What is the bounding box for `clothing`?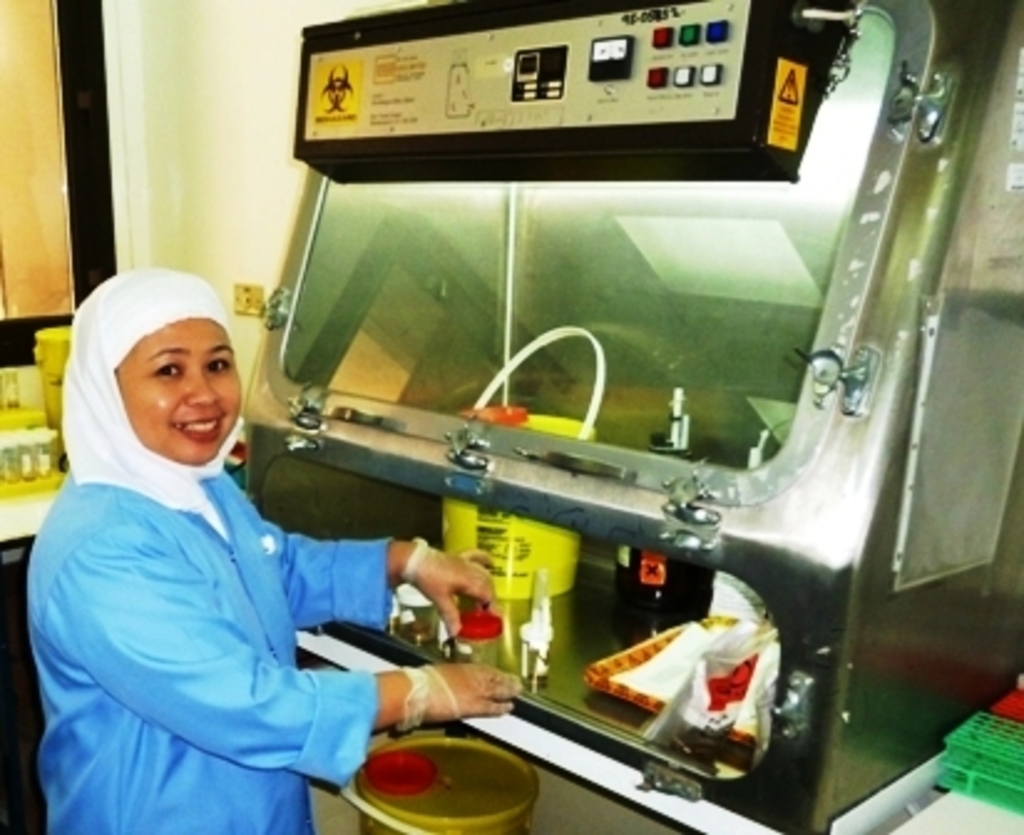
17:350:440:823.
